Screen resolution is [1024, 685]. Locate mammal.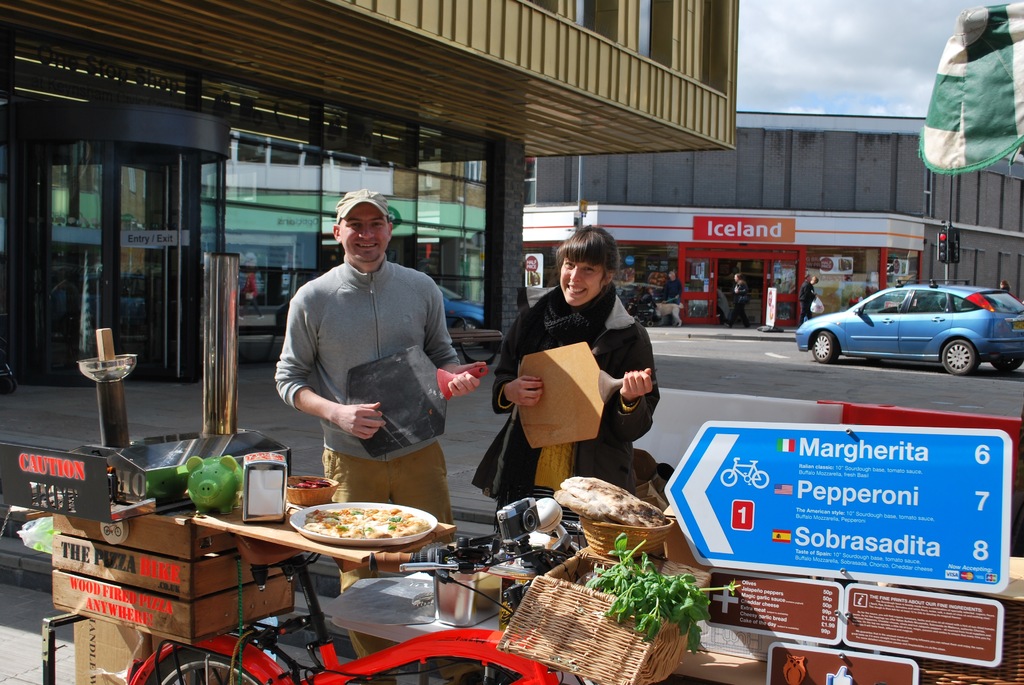
x1=800, y1=274, x2=816, y2=329.
